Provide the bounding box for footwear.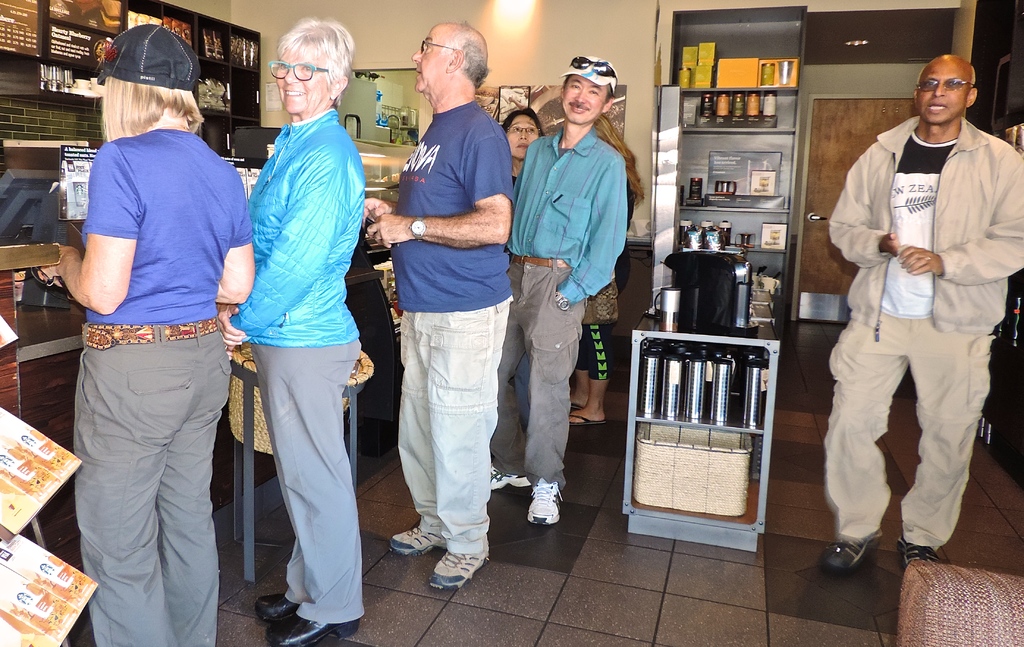
<box>488,455,522,495</box>.
